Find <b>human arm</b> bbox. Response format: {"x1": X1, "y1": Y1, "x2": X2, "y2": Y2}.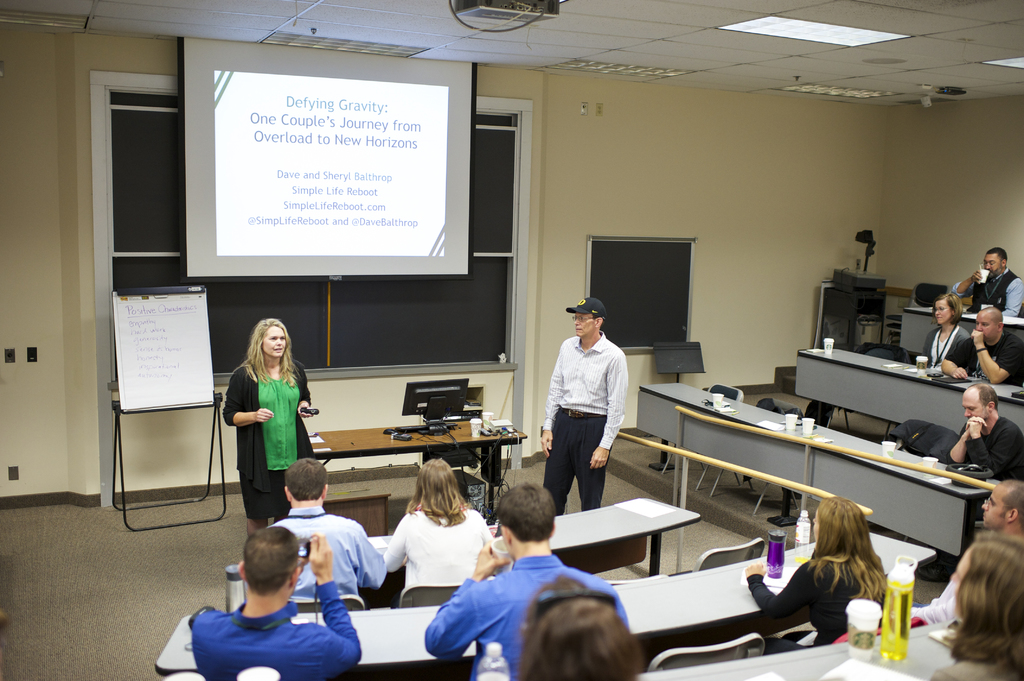
{"x1": 351, "y1": 524, "x2": 388, "y2": 589}.
